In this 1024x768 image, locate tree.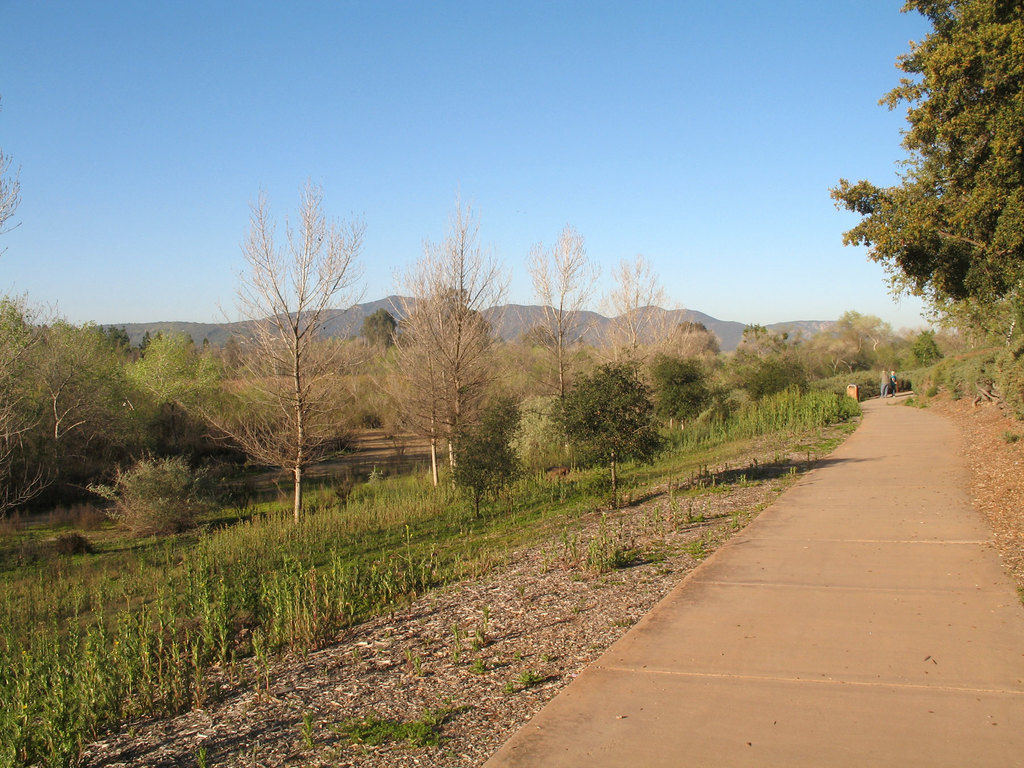
Bounding box: 838/17/1014/408.
